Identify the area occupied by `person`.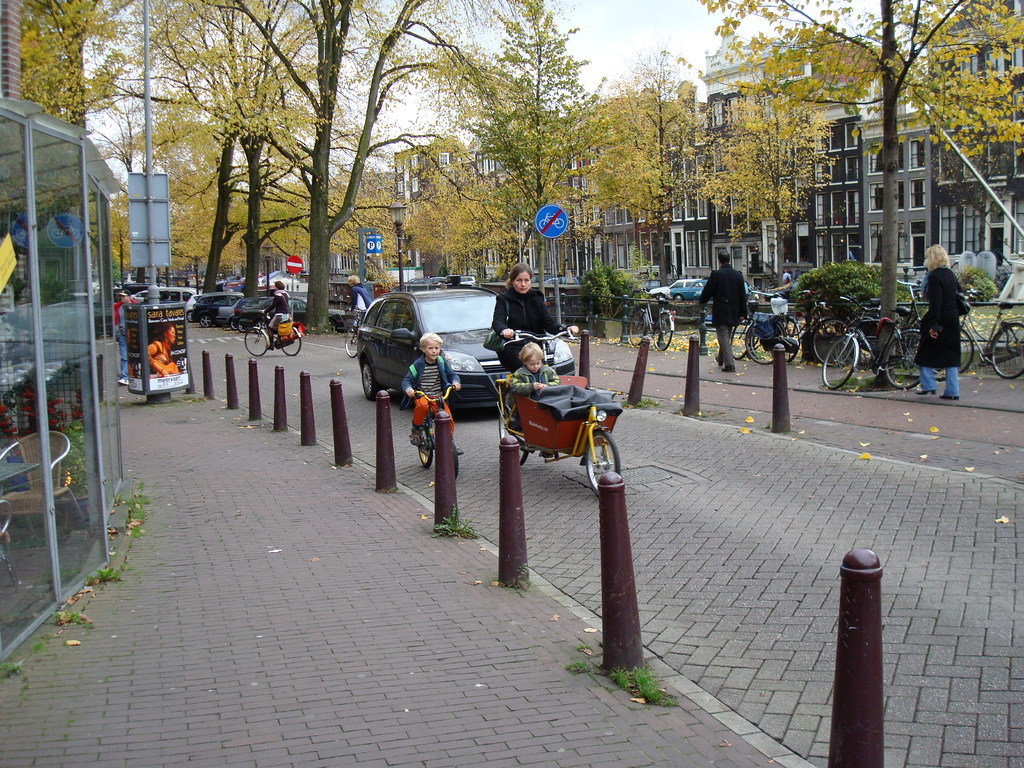
Area: <box>517,342,561,401</box>.
